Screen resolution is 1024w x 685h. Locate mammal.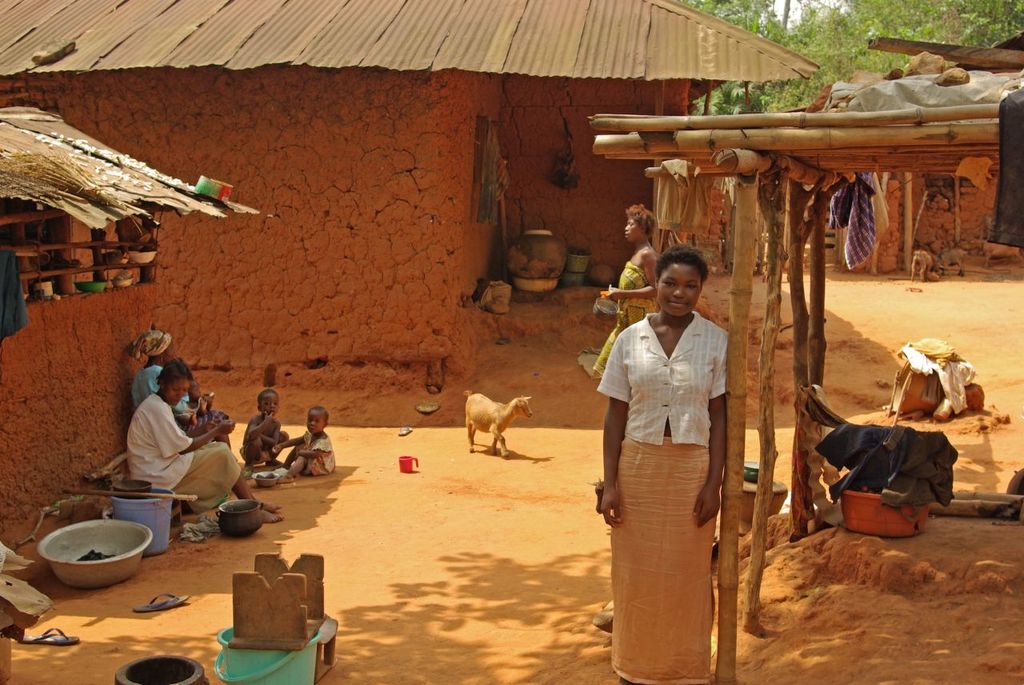
locate(910, 247, 938, 282).
